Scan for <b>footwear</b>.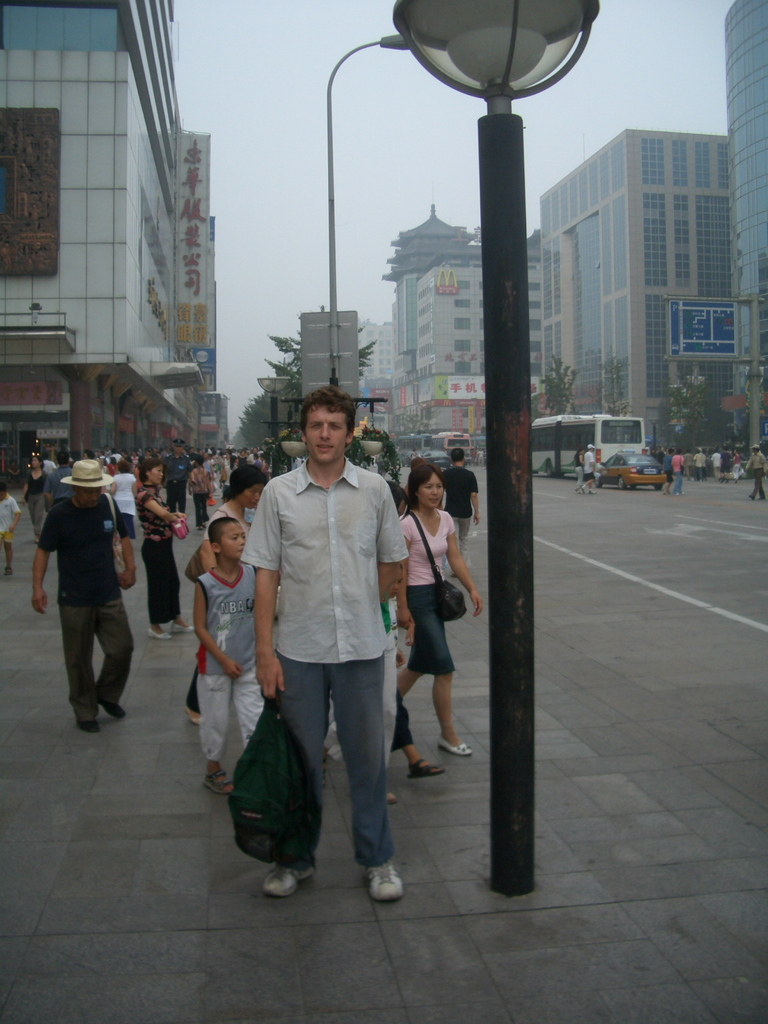
Scan result: (755,496,765,502).
